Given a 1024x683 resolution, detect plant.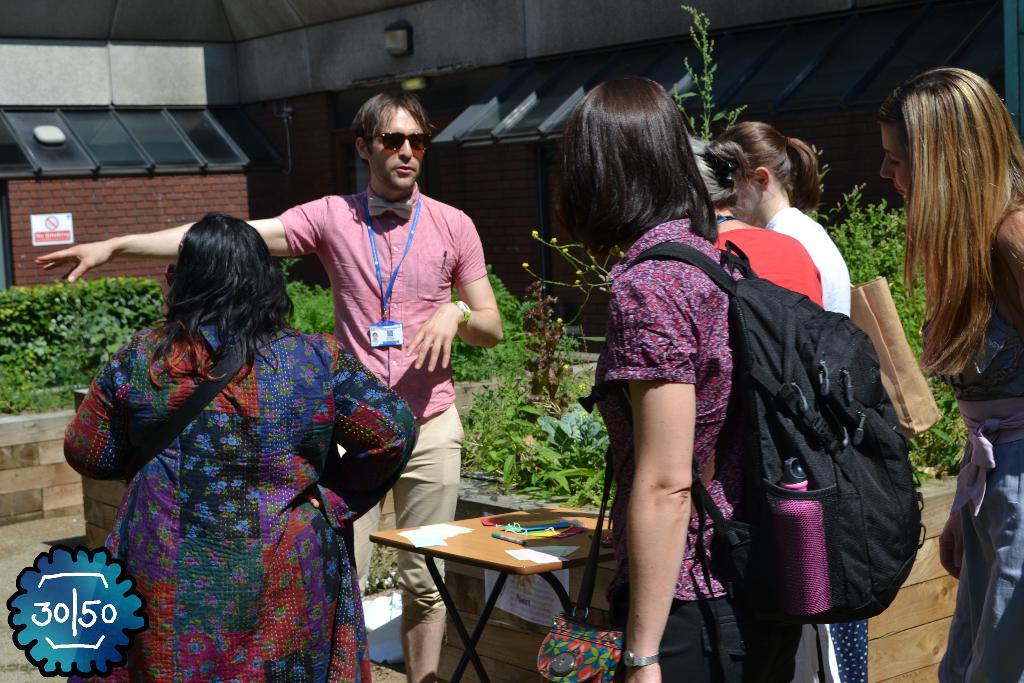
(left=524, top=219, right=616, bottom=311).
